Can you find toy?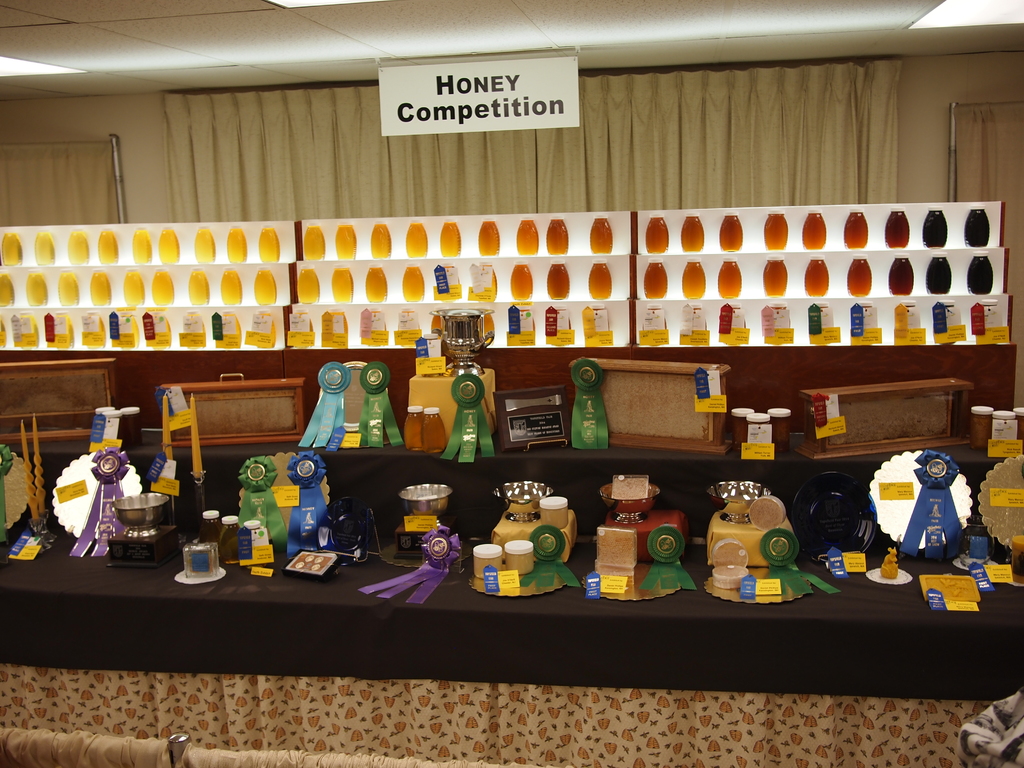
Yes, bounding box: (left=715, top=488, right=809, bottom=598).
